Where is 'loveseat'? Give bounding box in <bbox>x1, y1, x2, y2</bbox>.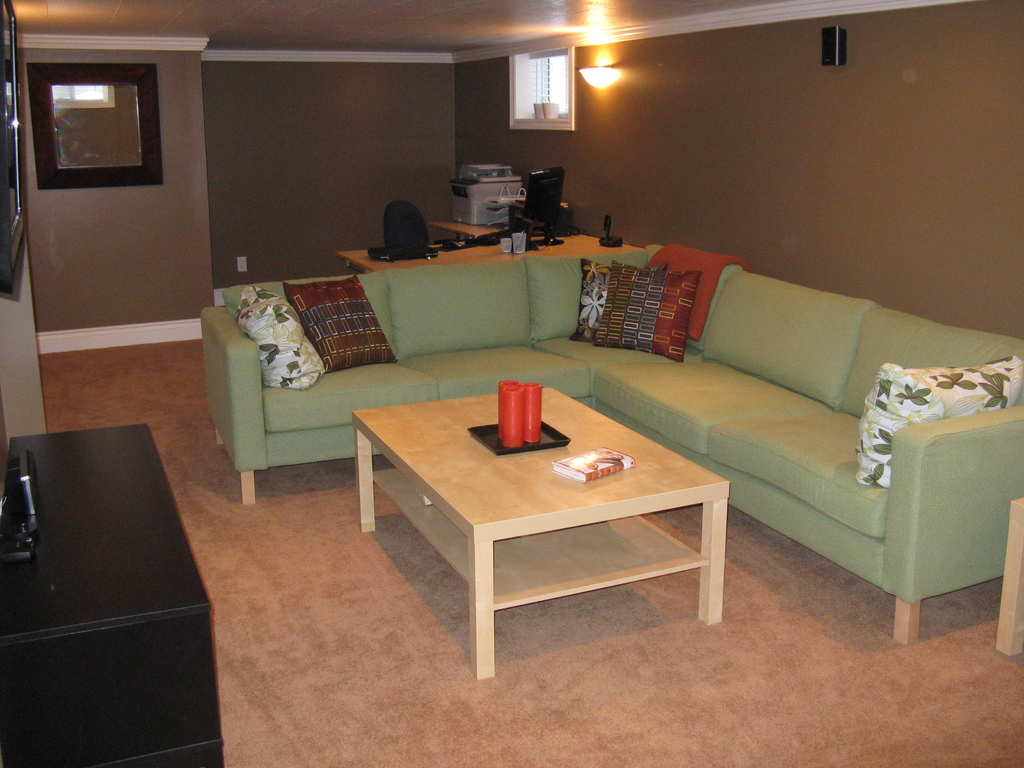
<bbox>259, 231, 986, 611</bbox>.
